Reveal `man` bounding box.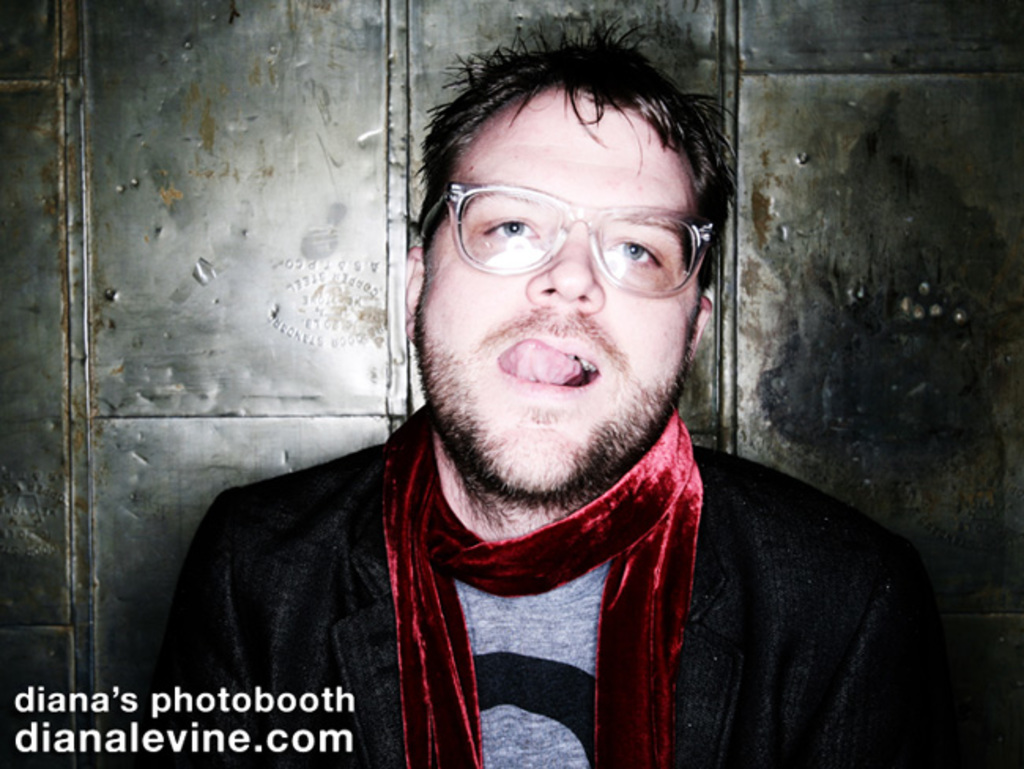
Revealed: crop(123, 39, 944, 739).
